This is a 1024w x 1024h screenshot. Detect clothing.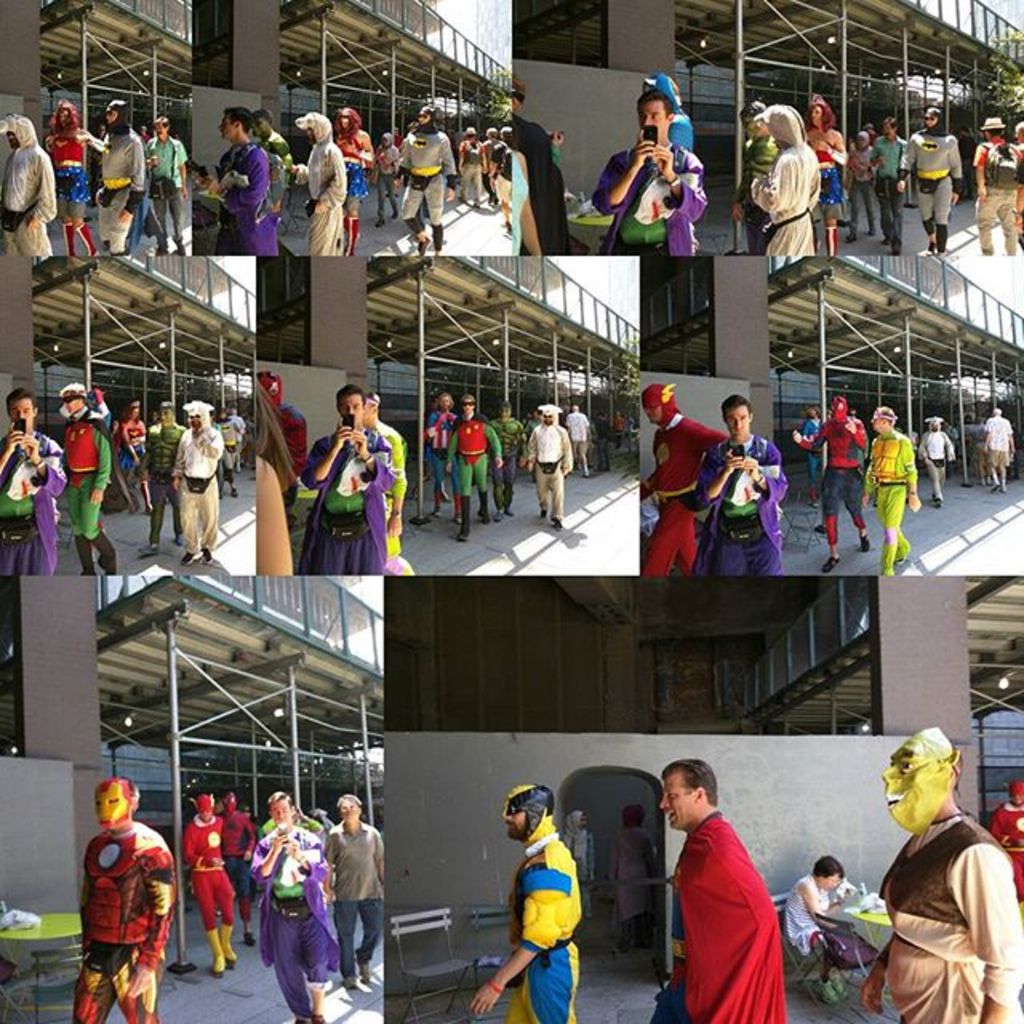
[left=862, top=426, right=925, bottom=578].
